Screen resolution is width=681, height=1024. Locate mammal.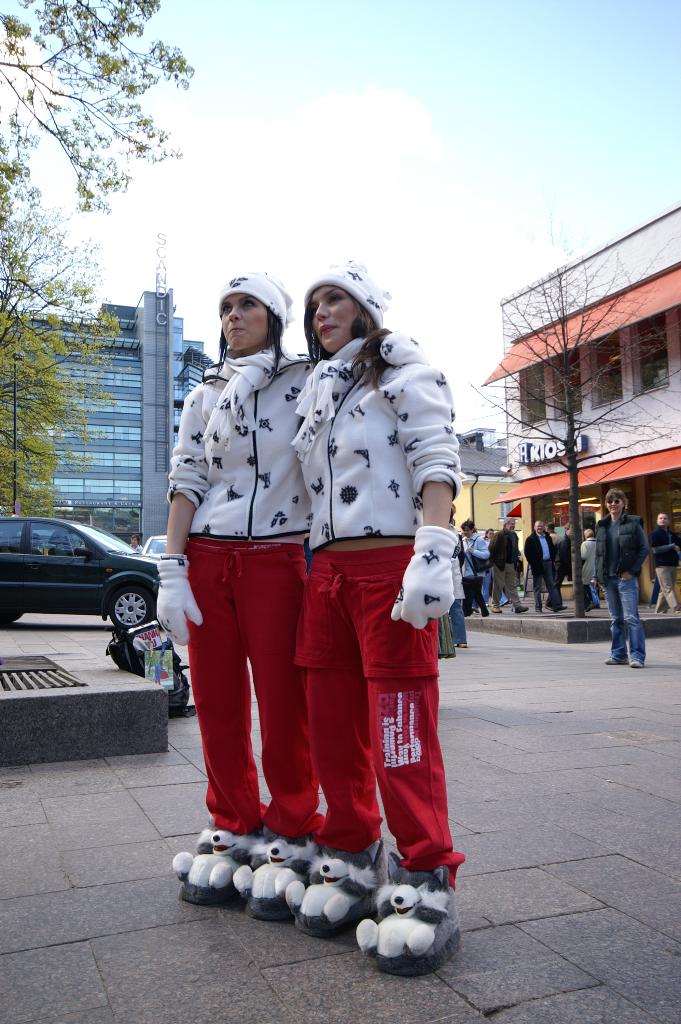
151 273 432 911.
